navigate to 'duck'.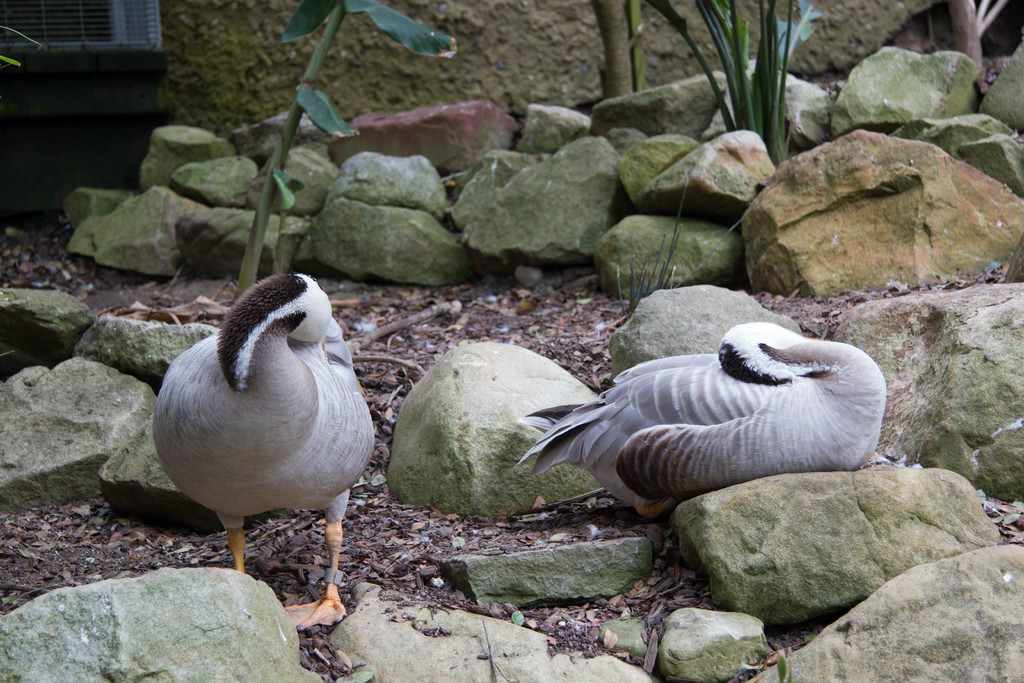
Navigation target: (x1=516, y1=324, x2=892, y2=567).
